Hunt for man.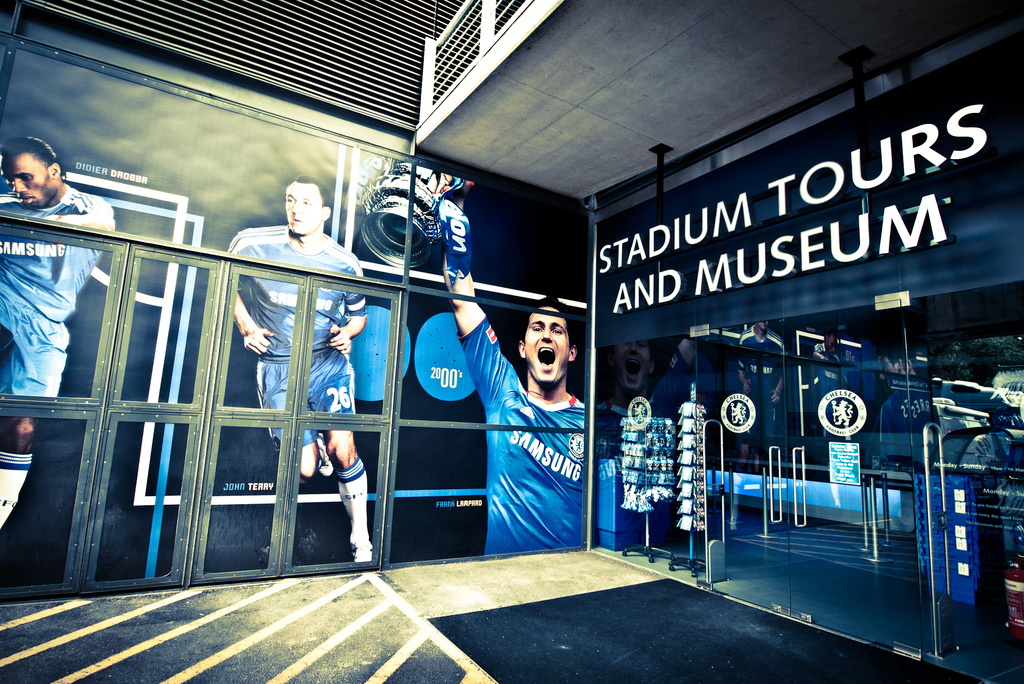
Hunted down at region(205, 179, 403, 574).
